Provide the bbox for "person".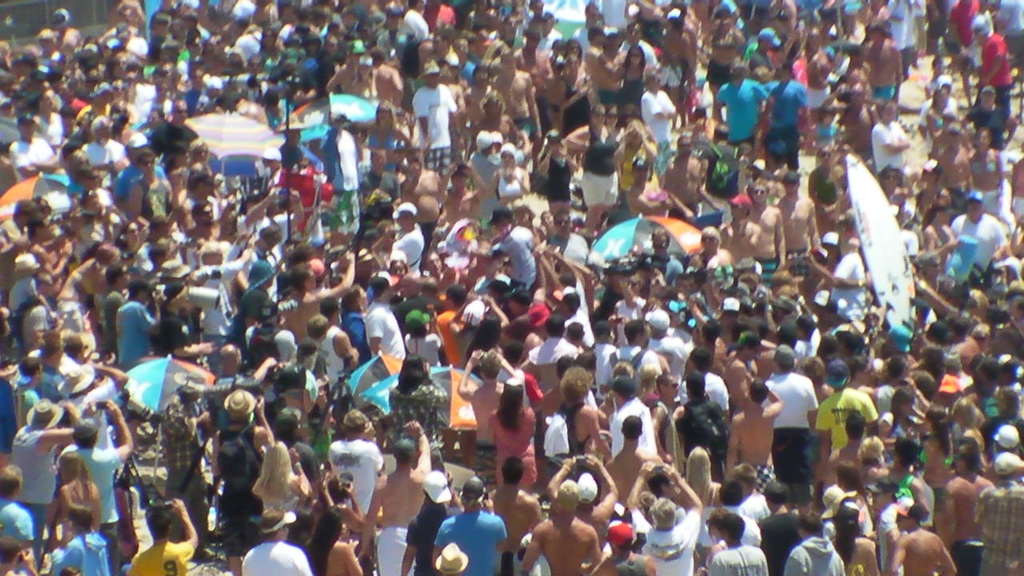
650,370,682,470.
